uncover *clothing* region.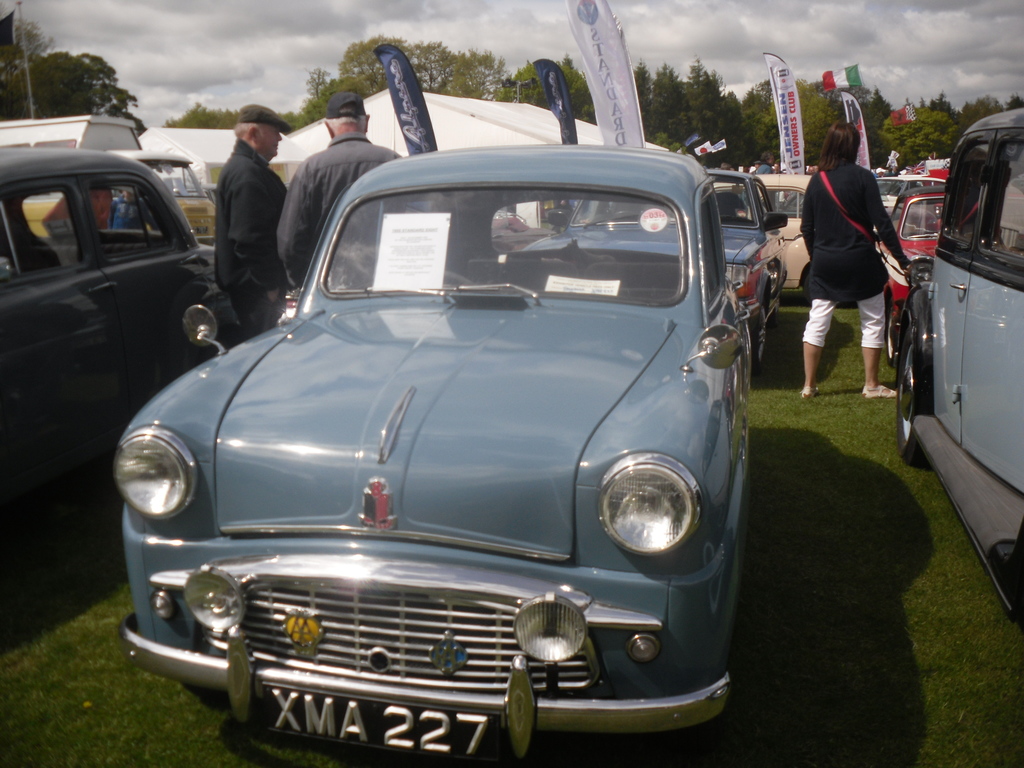
Uncovered: x1=207, y1=131, x2=285, y2=344.
